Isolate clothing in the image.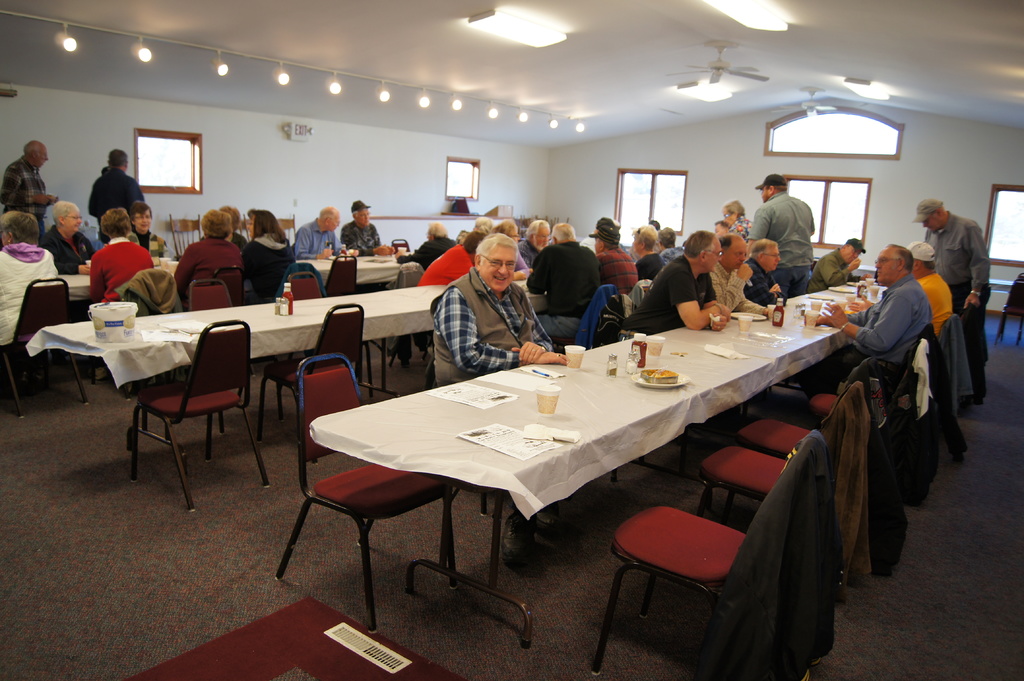
Isolated region: {"x1": 341, "y1": 220, "x2": 380, "y2": 256}.
